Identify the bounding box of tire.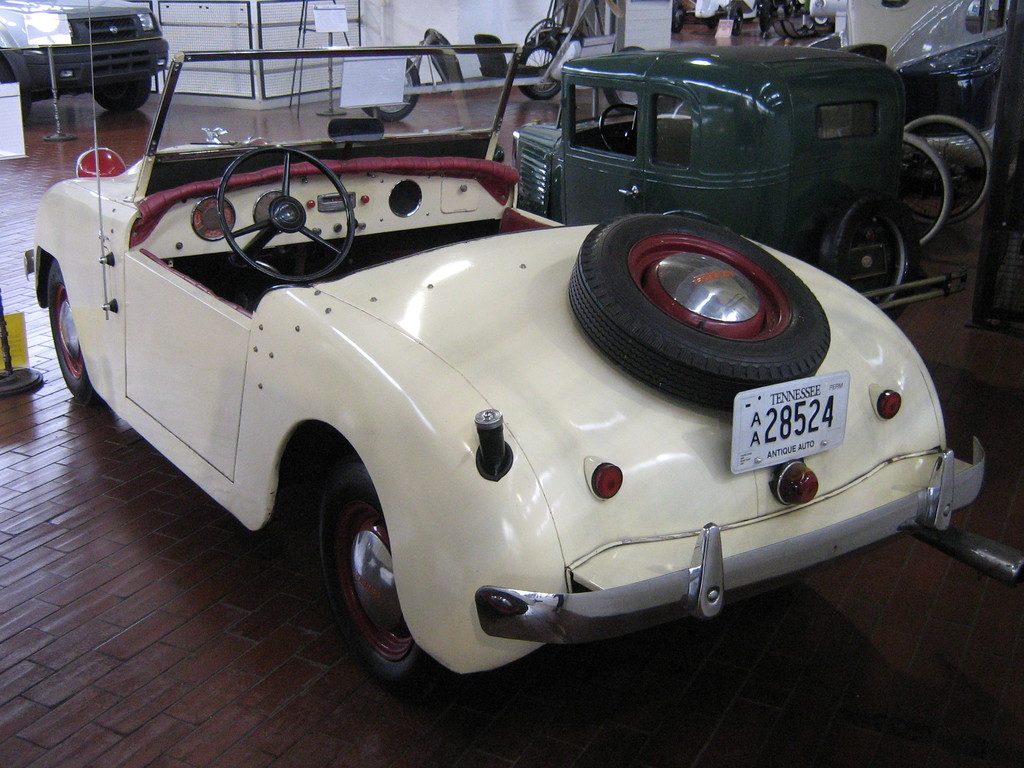
<box>901,115,993,228</box>.
